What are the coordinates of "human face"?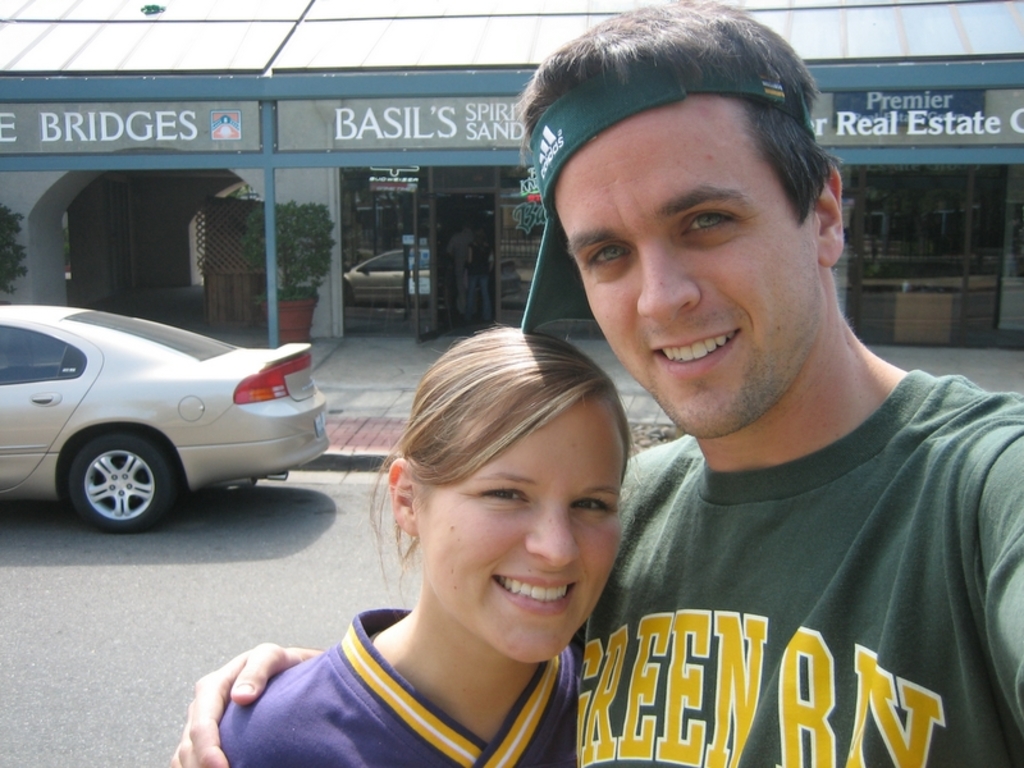
[left=416, top=393, right=623, bottom=666].
